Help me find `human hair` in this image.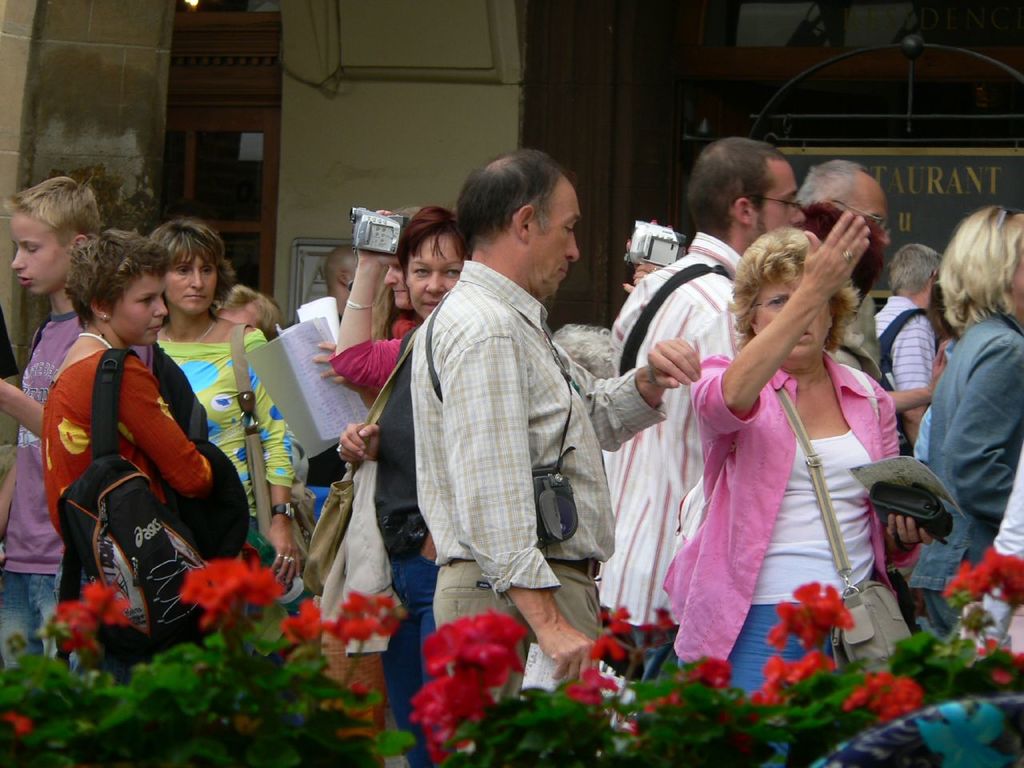
Found it: bbox=[800, 199, 889, 299].
